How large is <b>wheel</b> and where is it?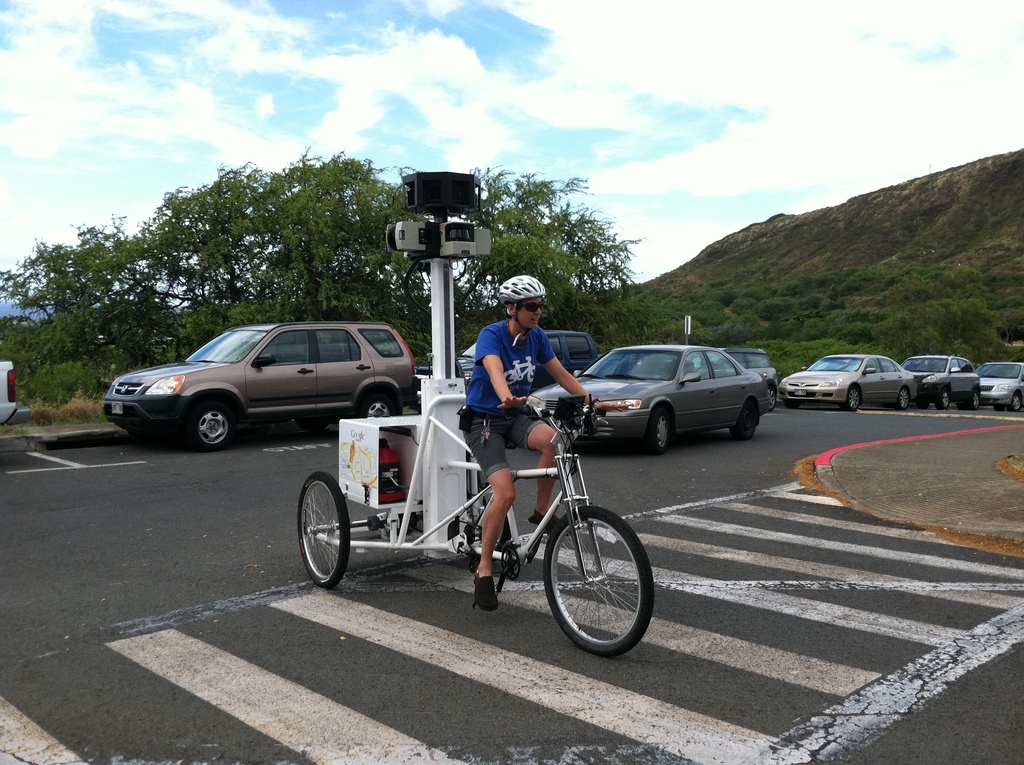
Bounding box: [354, 387, 400, 424].
